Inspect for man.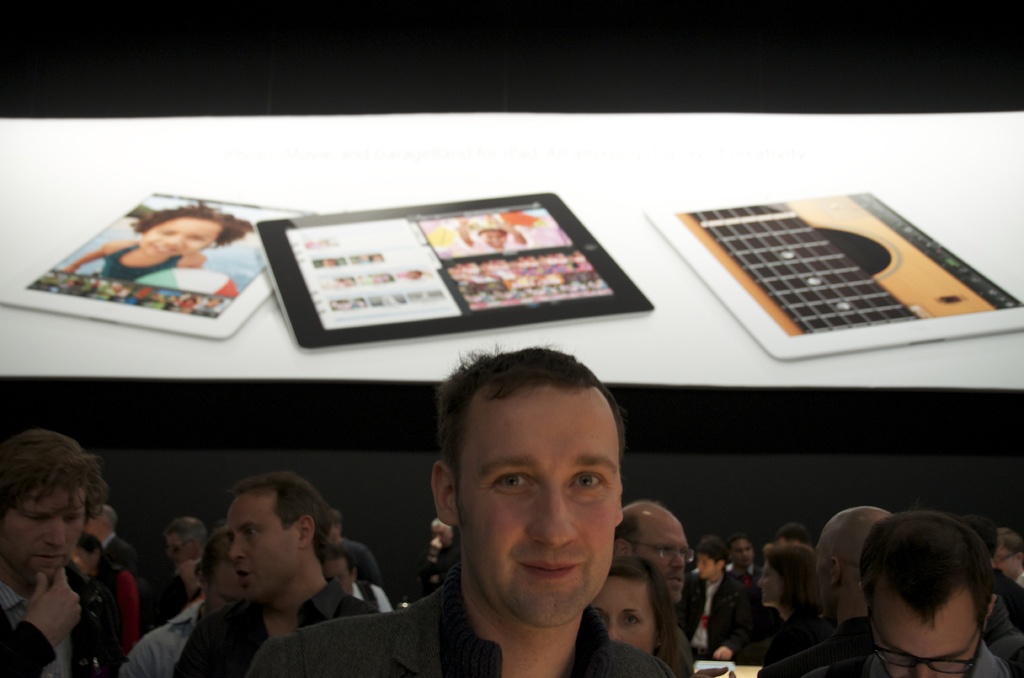
Inspection: <bbox>760, 495, 888, 677</bbox>.
